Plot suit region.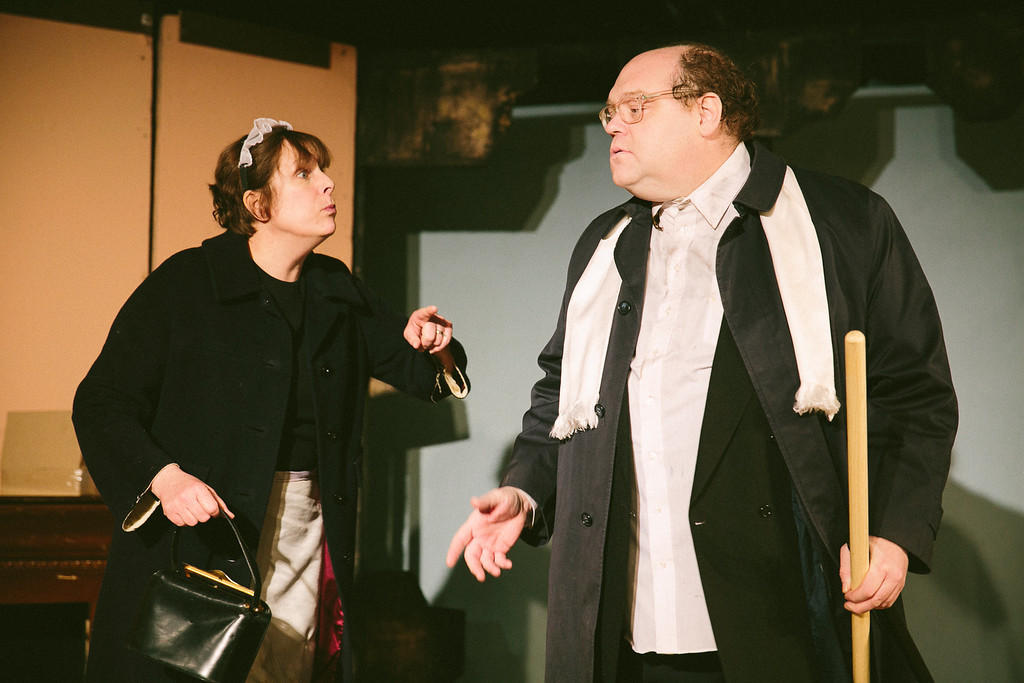
Plotted at rect(502, 143, 959, 680).
